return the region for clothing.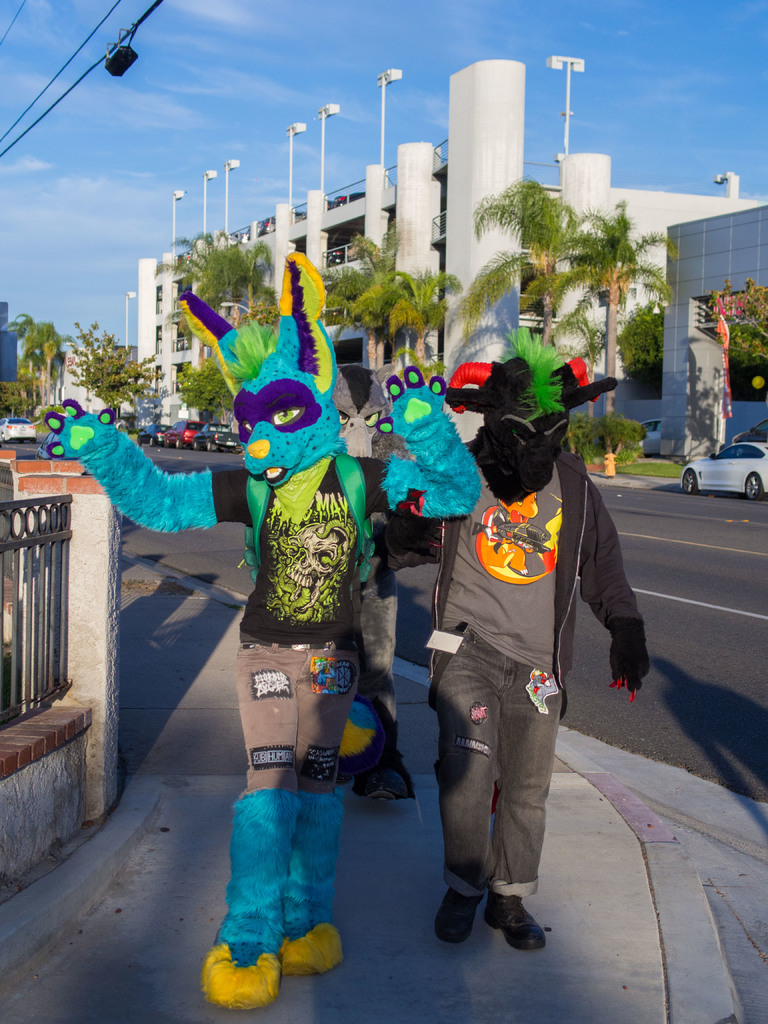
left=361, top=513, right=399, bottom=719.
